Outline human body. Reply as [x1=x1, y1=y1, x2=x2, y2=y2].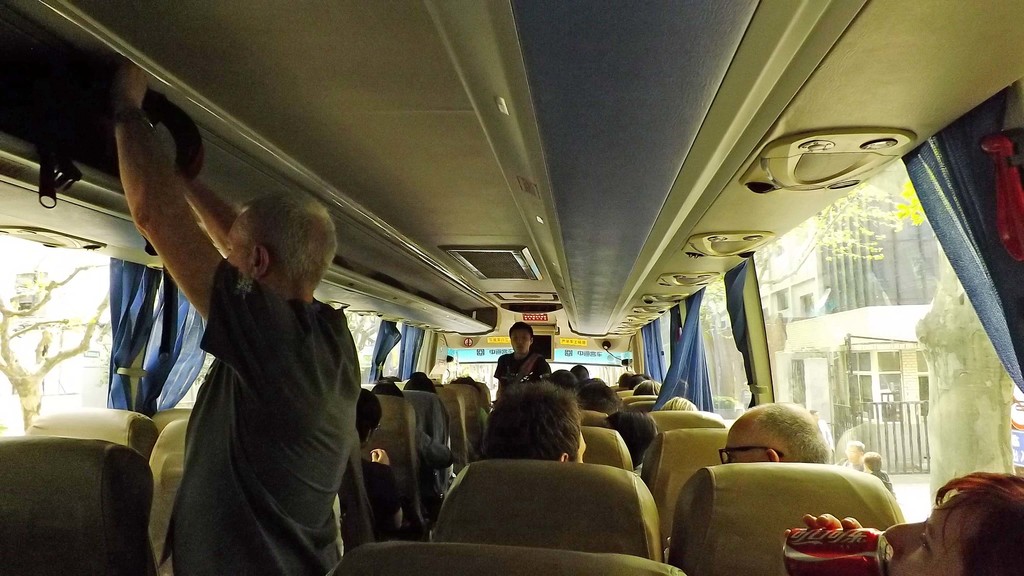
[x1=490, y1=323, x2=552, y2=395].
